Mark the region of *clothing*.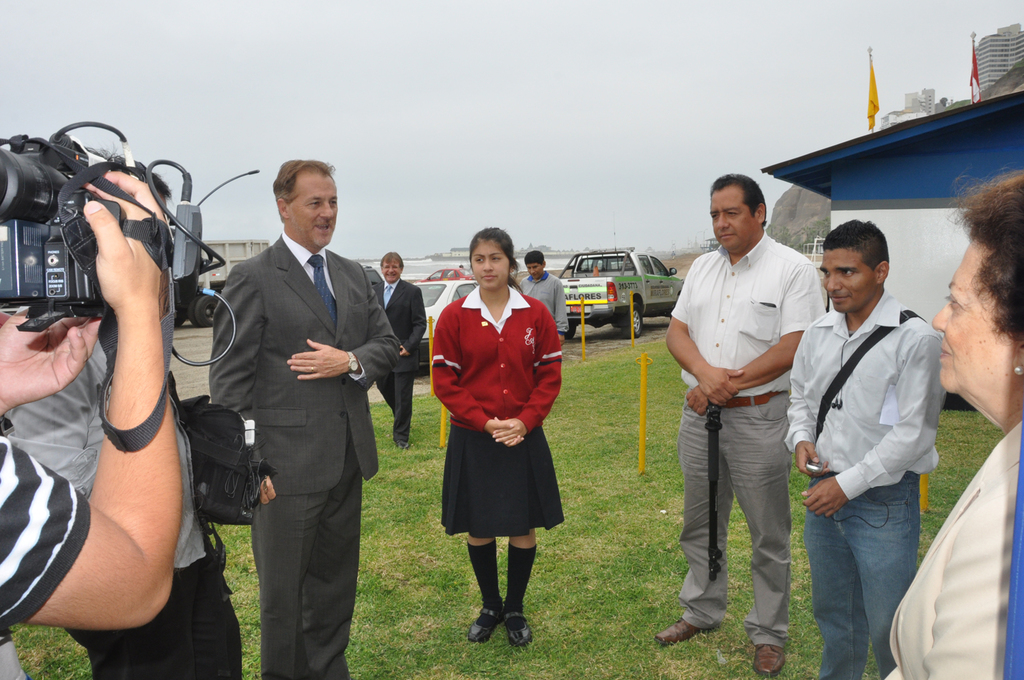
Region: box=[15, 331, 244, 674].
